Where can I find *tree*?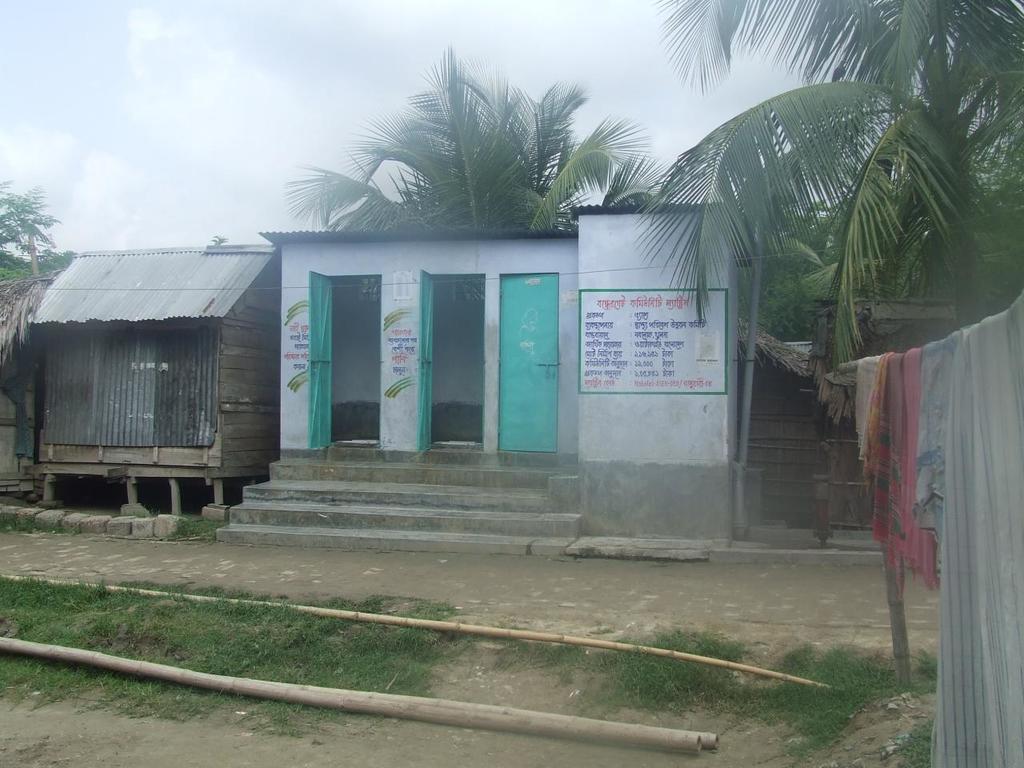
You can find it at <bbox>254, 46, 682, 266</bbox>.
